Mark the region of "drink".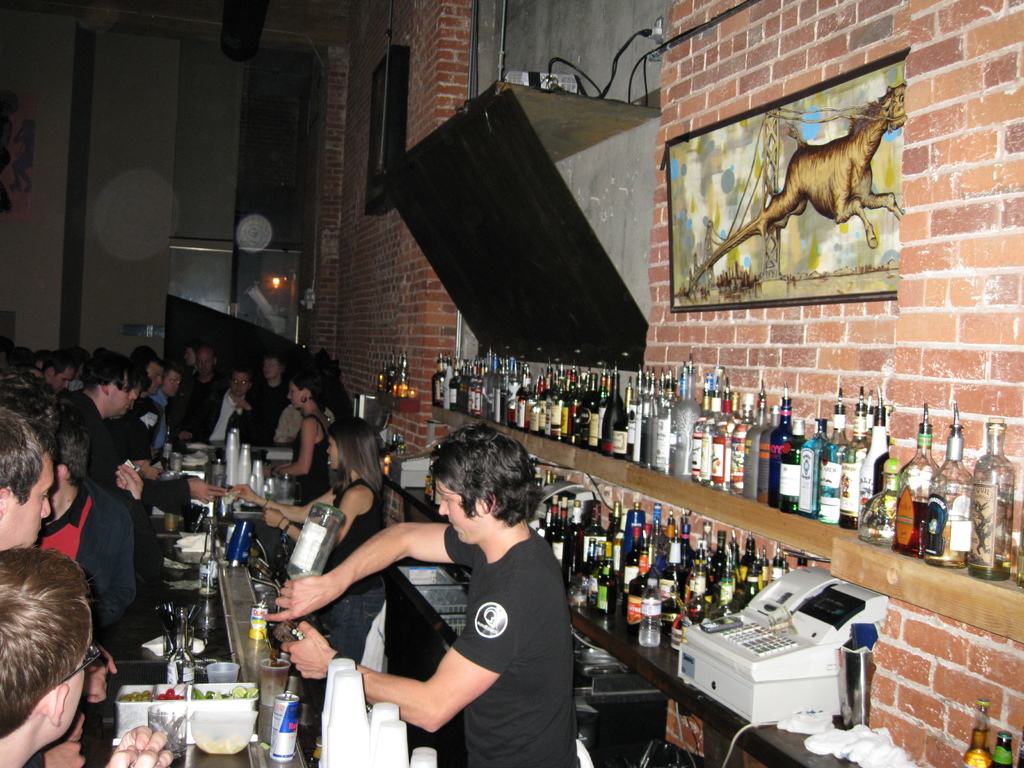
Region: locate(259, 661, 286, 714).
